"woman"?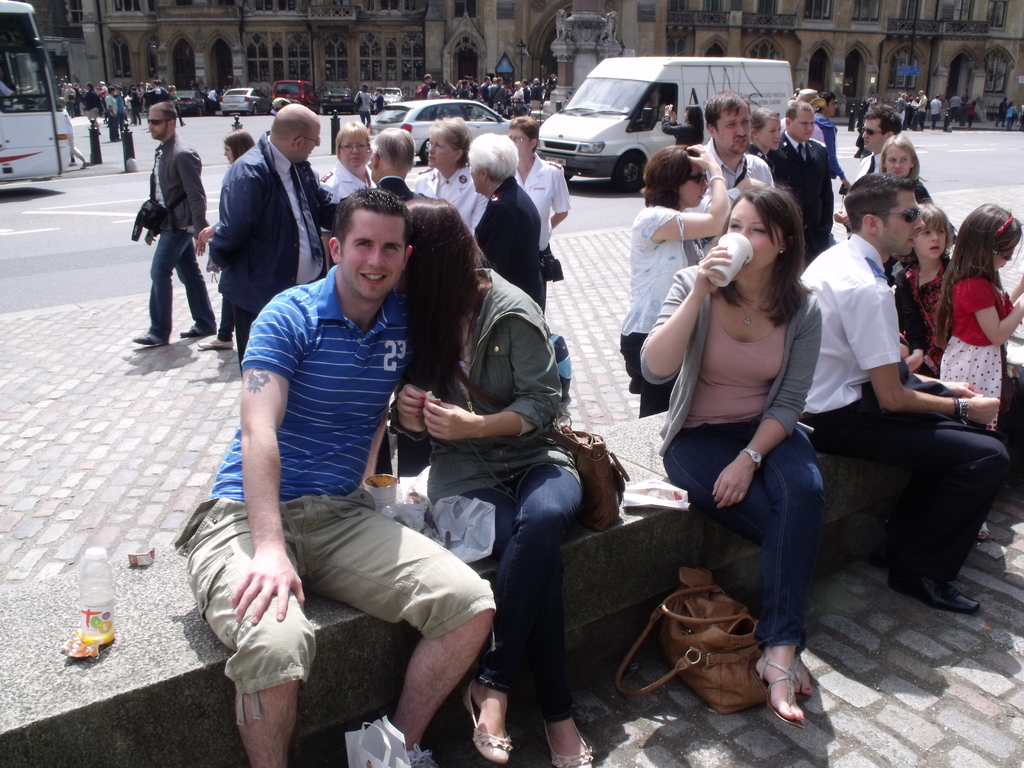
{"x1": 620, "y1": 141, "x2": 726, "y2": 414}
